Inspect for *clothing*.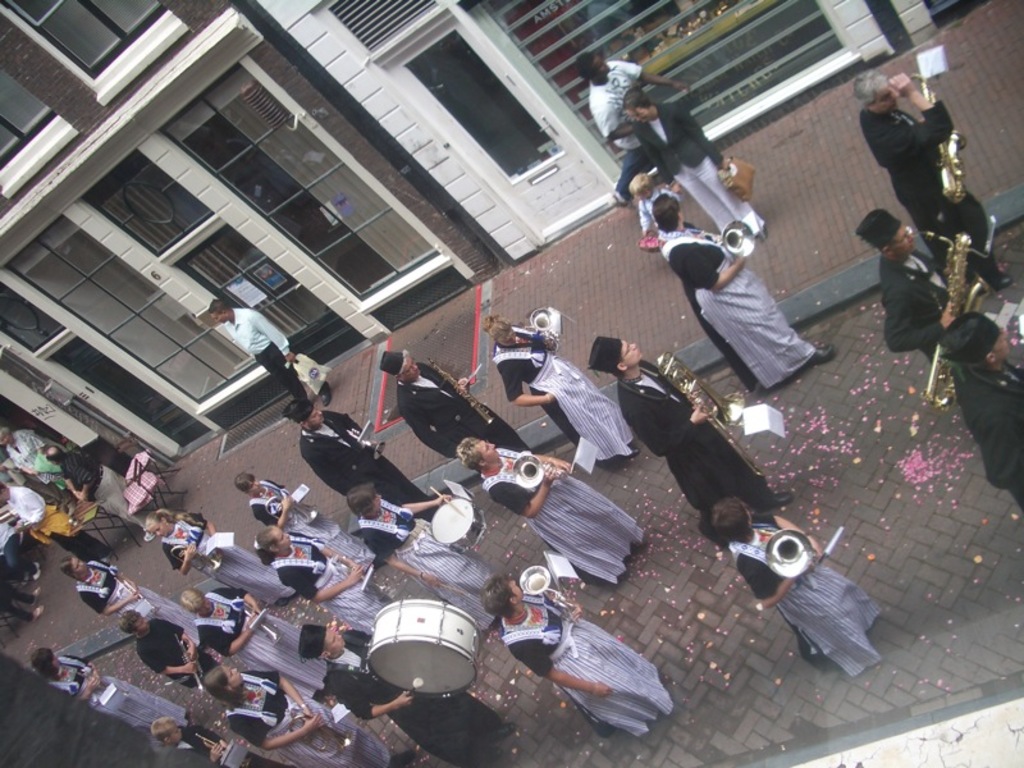
Inspection: crop(616, 100, 767, 237).
